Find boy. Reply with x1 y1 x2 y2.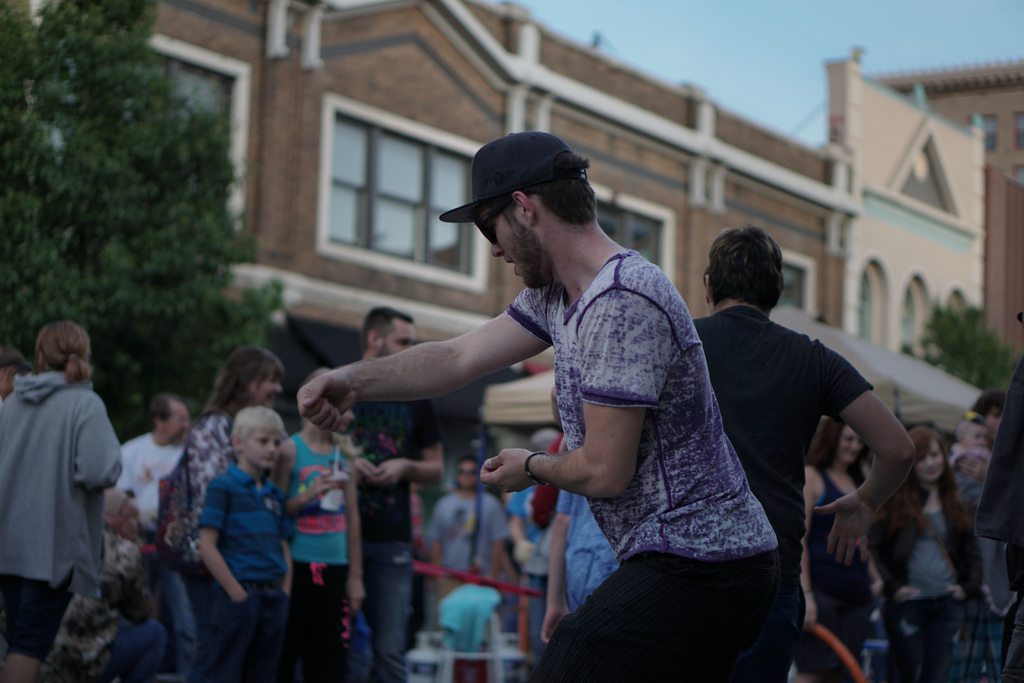
295 129 805 679.
